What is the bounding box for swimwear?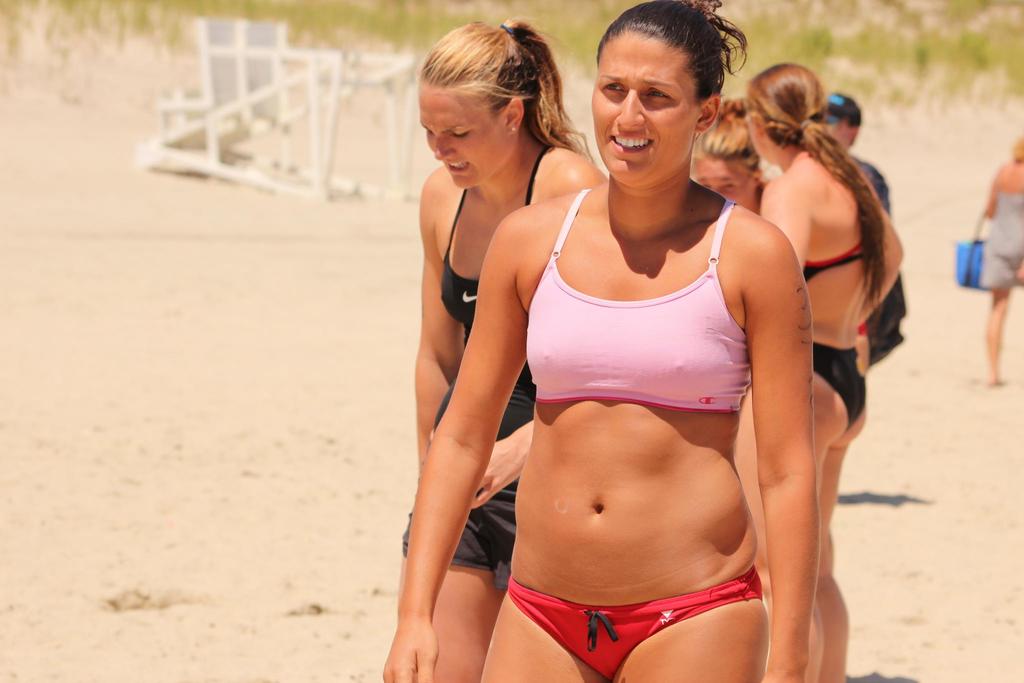
<region>524, 183, 762, 415</region>.
